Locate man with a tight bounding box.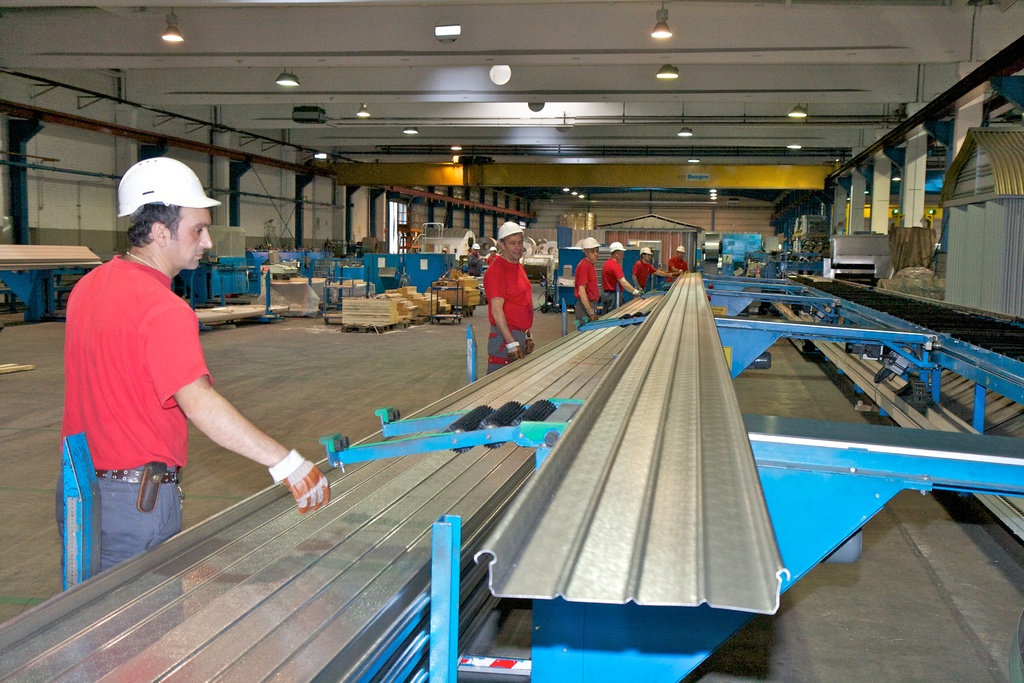
x1=666, y1=246, x2=690, y2=286.
